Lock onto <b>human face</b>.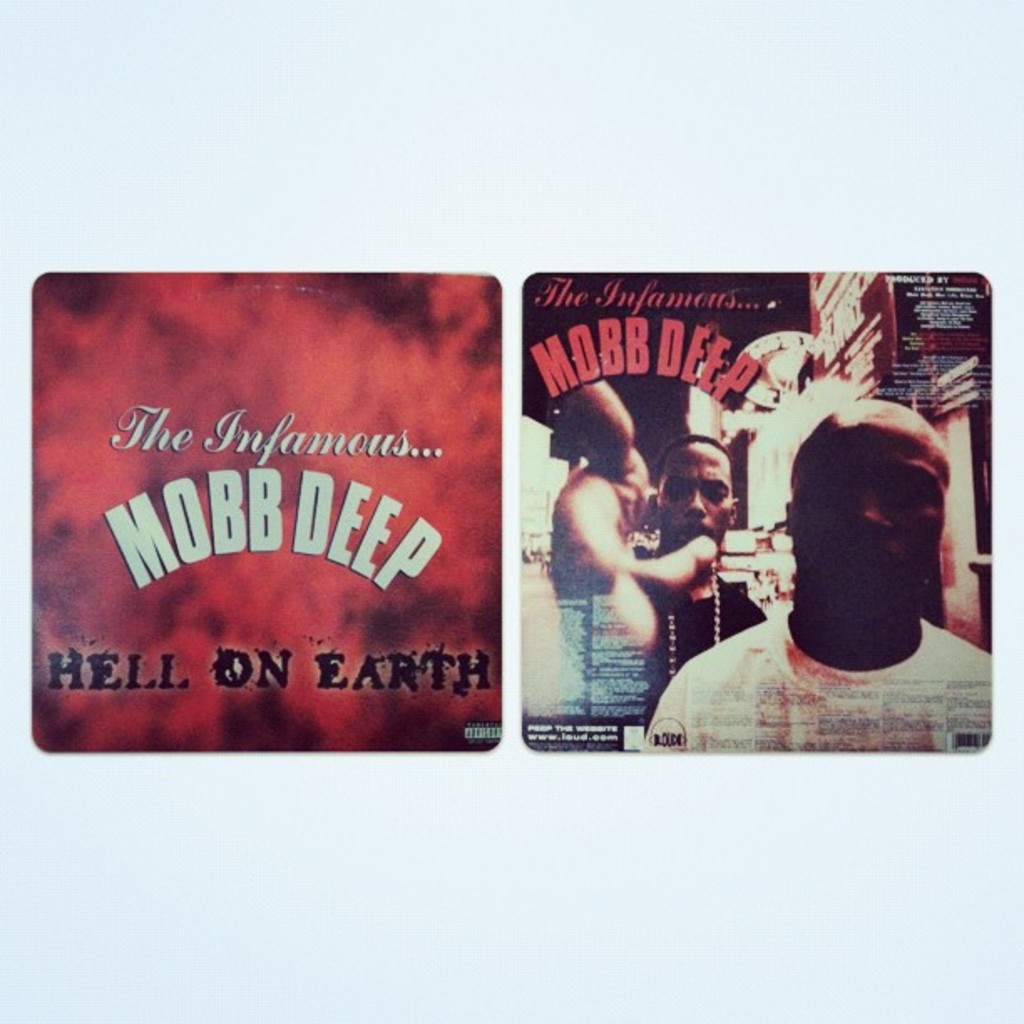
Locked: BBox(666, 443, 728, 559).
